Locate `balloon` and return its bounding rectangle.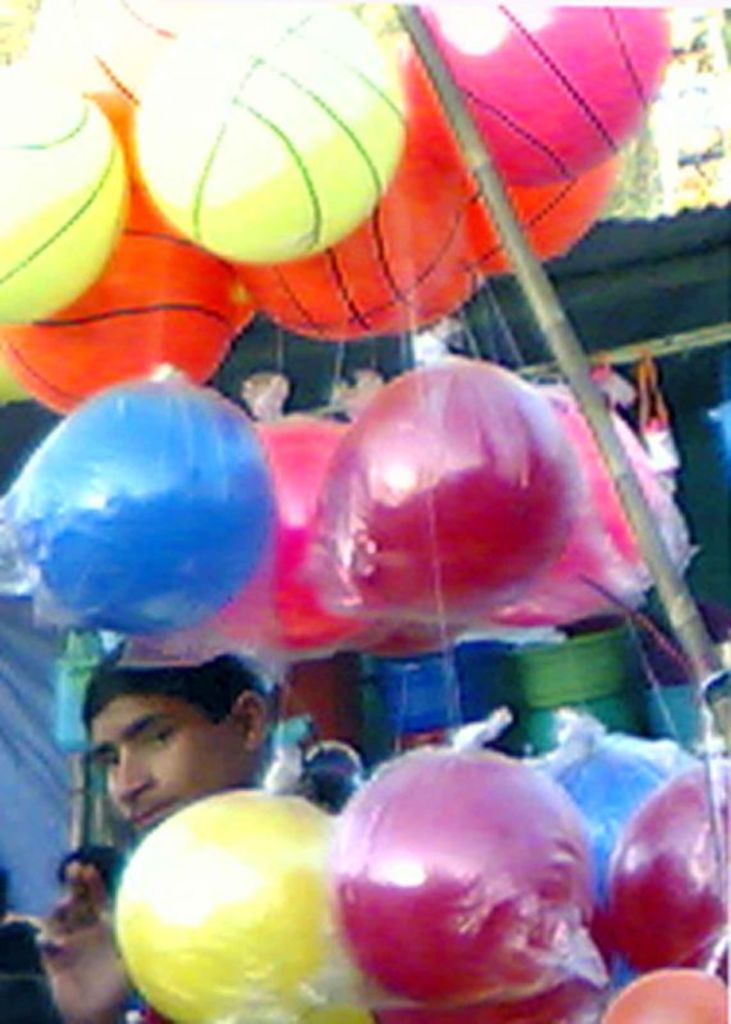
<box>540,727,698,1009</box>.
